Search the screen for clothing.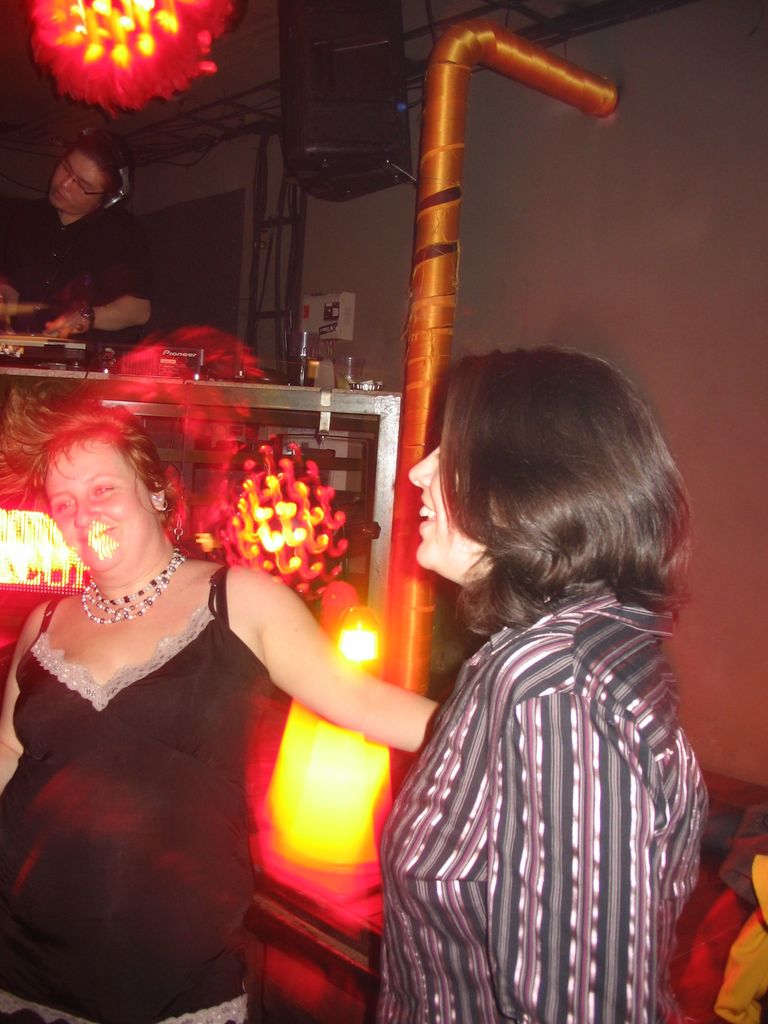
Found at (left=377, top=588, right=711, bottom=1023).
